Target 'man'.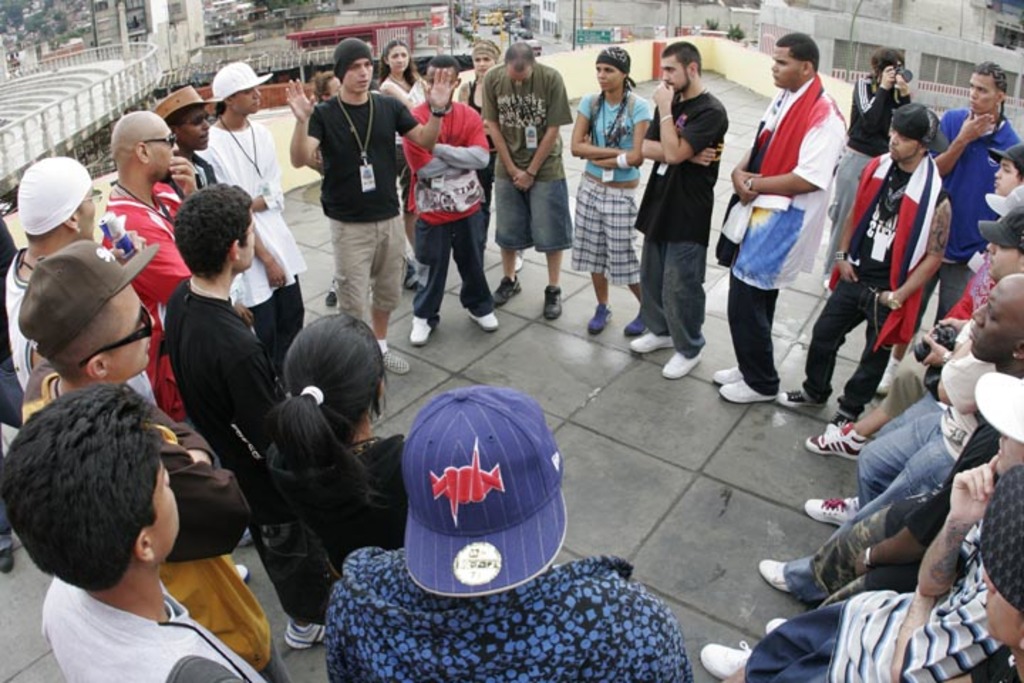
Target region: box=[279, 34, 458, 373].
